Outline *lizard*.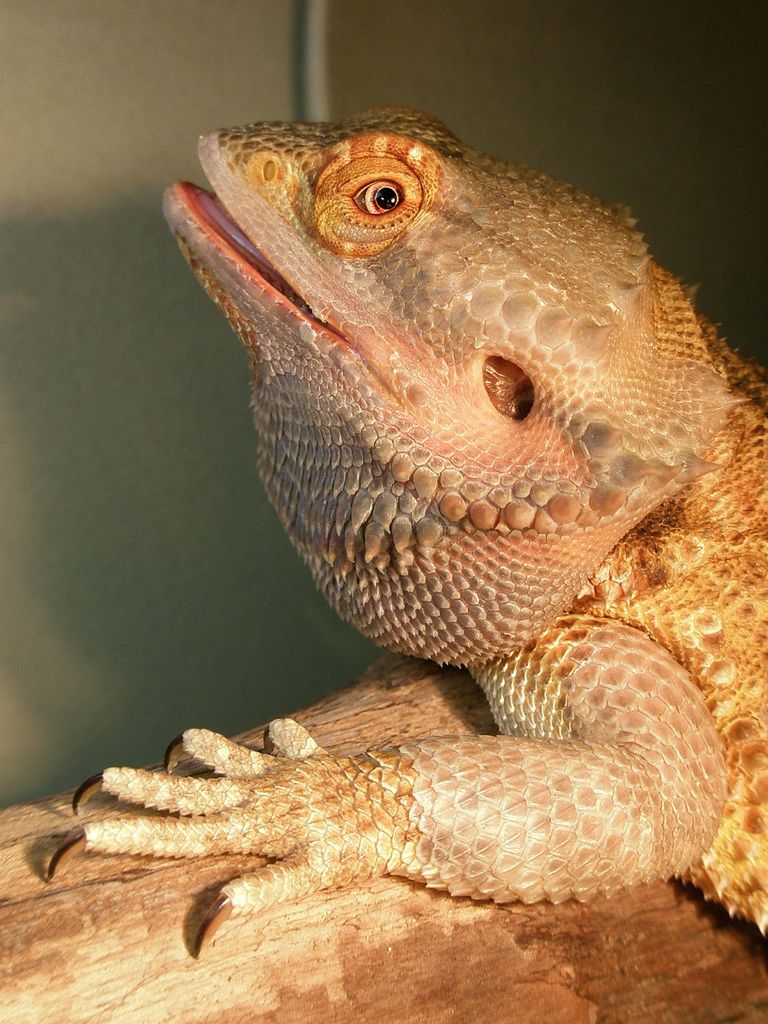
Outline: x1=77, y1=93, x2=767, y2=964.
